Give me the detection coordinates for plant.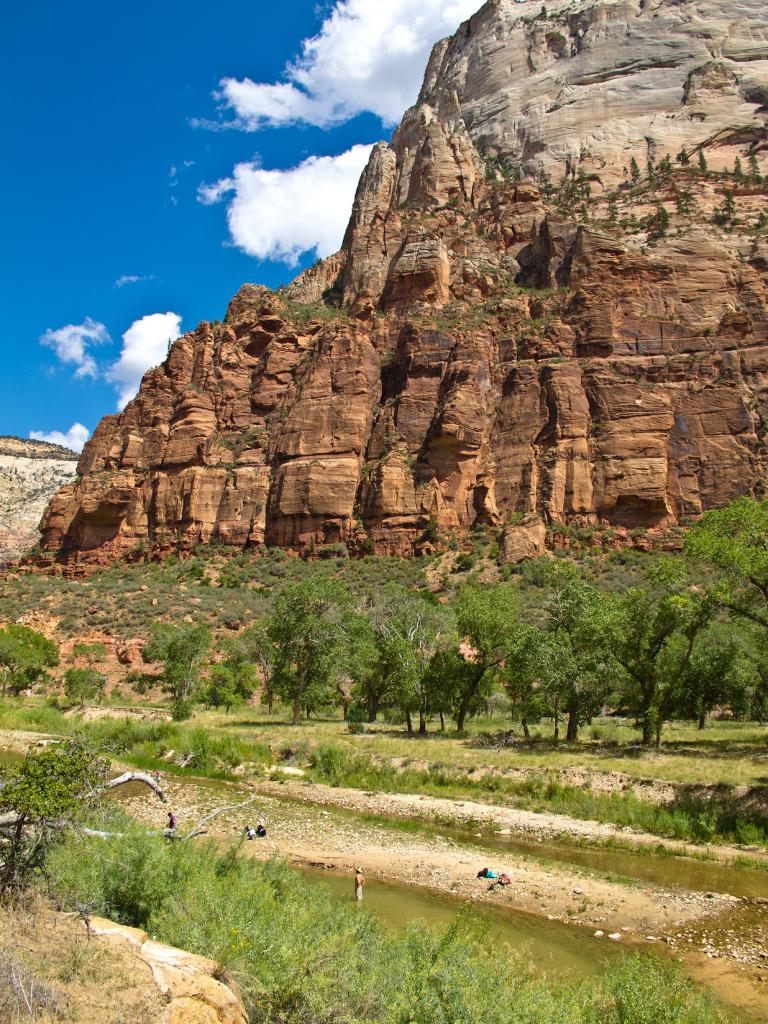
bbox=[593, 289, 616, 303].
